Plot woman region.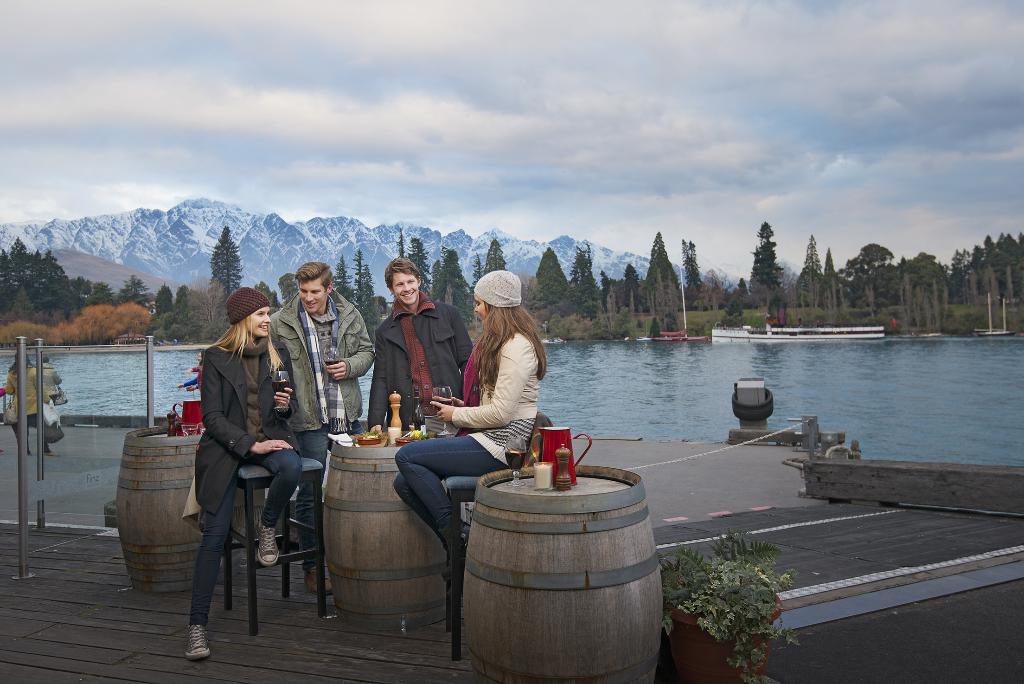
Plotted at bbox(182, 349, 201, 393).
